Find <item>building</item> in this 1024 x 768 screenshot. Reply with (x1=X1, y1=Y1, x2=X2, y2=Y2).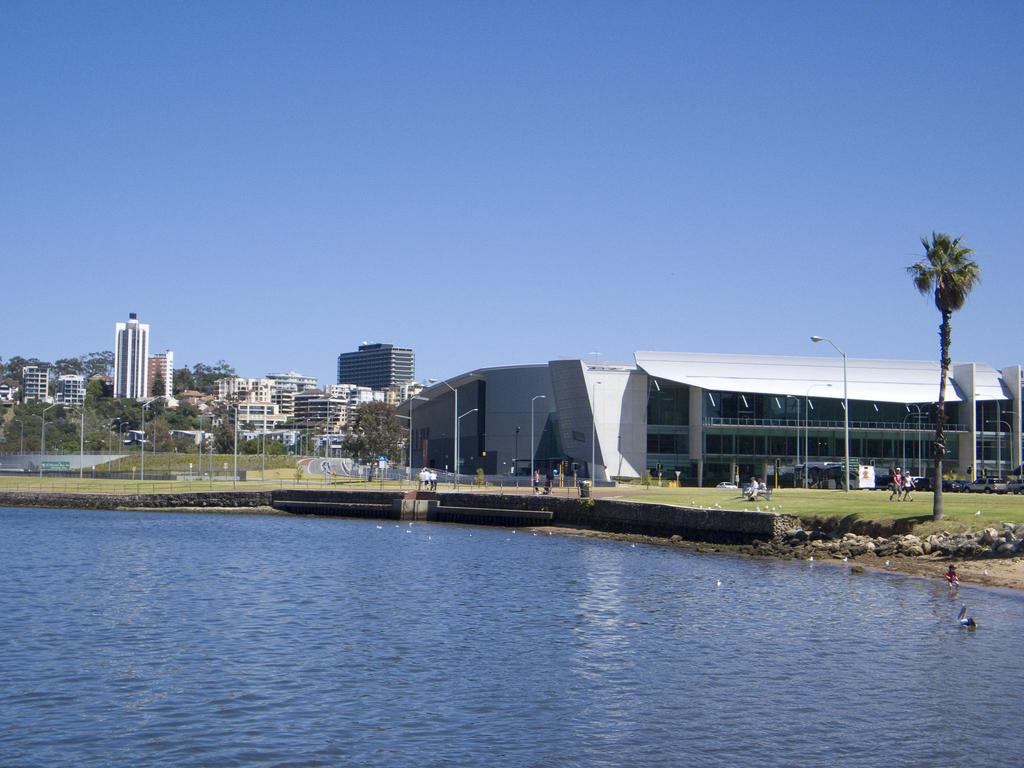
(x1=546, y1=352, x2=1023, y2=485).
